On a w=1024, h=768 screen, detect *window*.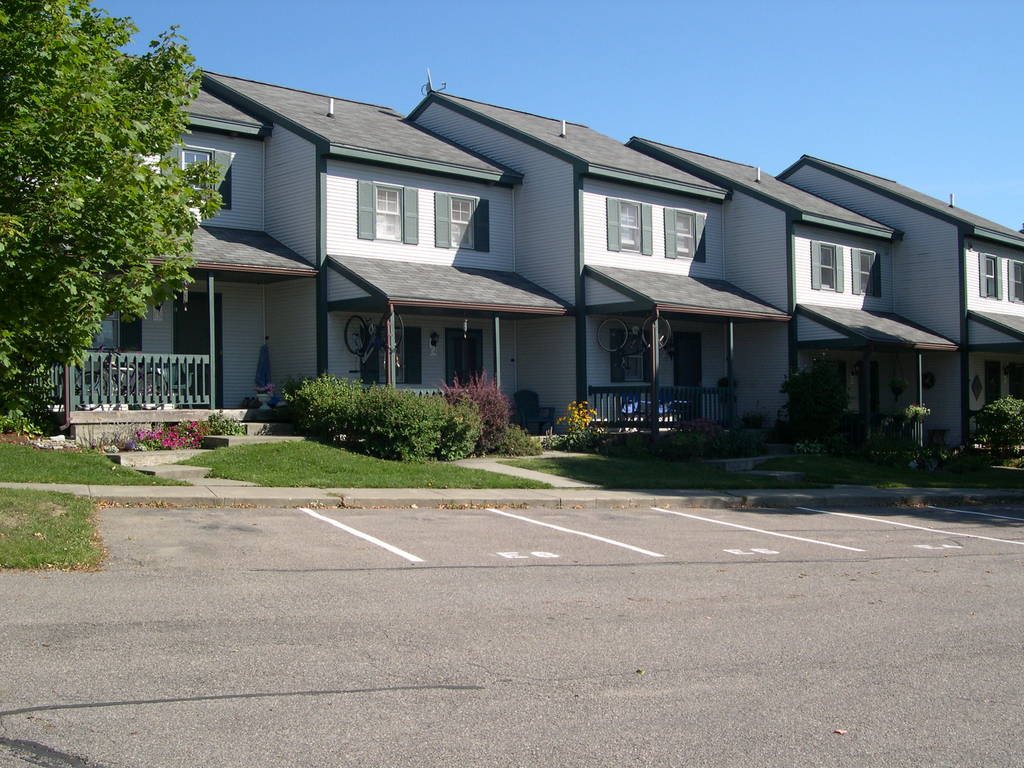
<box>176,141,234,209</box>.
